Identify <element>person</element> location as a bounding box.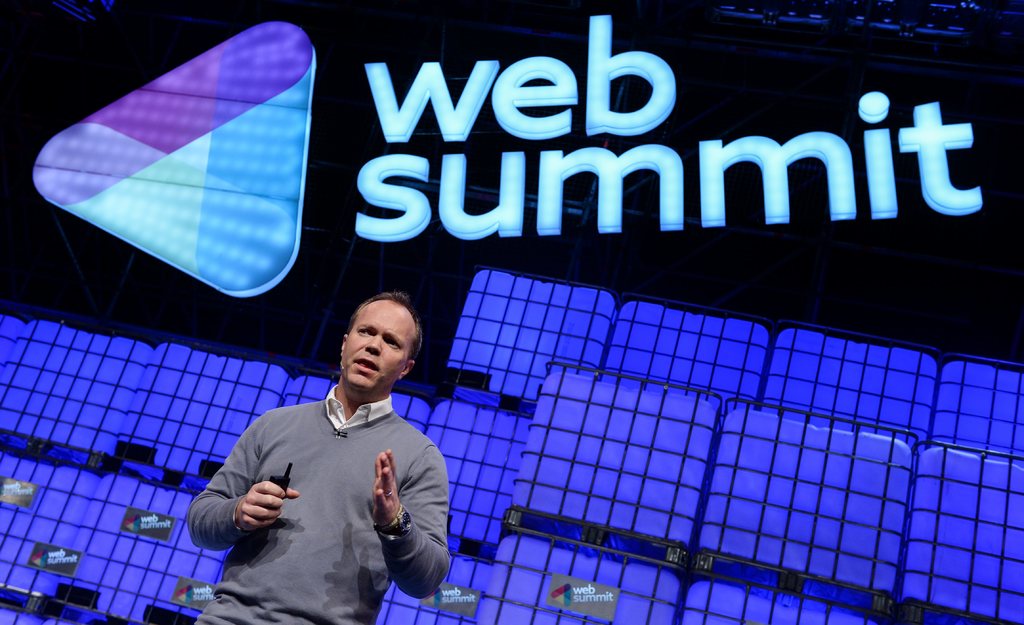
{"x1": 204, "y1": 276, "x2": 461, "y2": 624}.
